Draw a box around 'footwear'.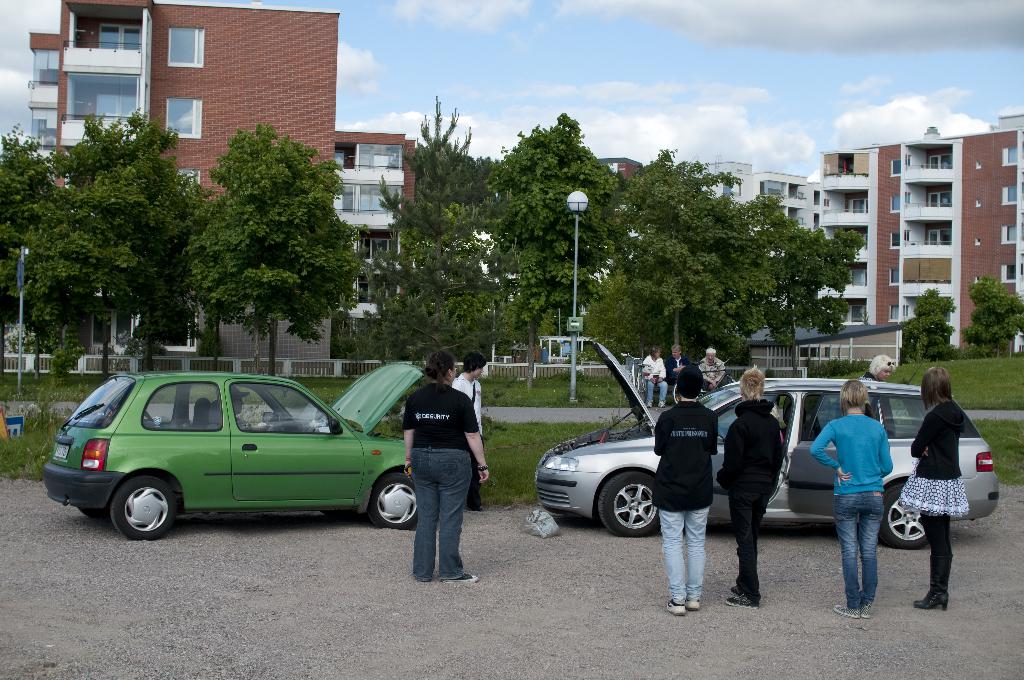
728:584:742:597.
